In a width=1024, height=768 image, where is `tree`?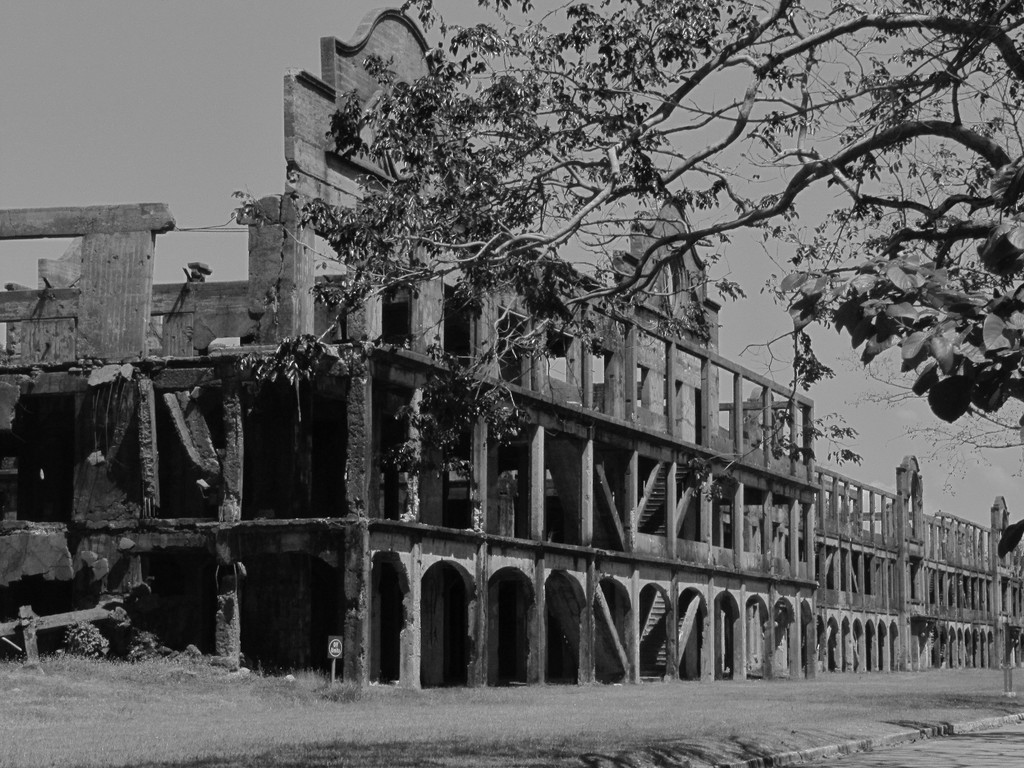
bbox=[202, 0, 1023, 522].
